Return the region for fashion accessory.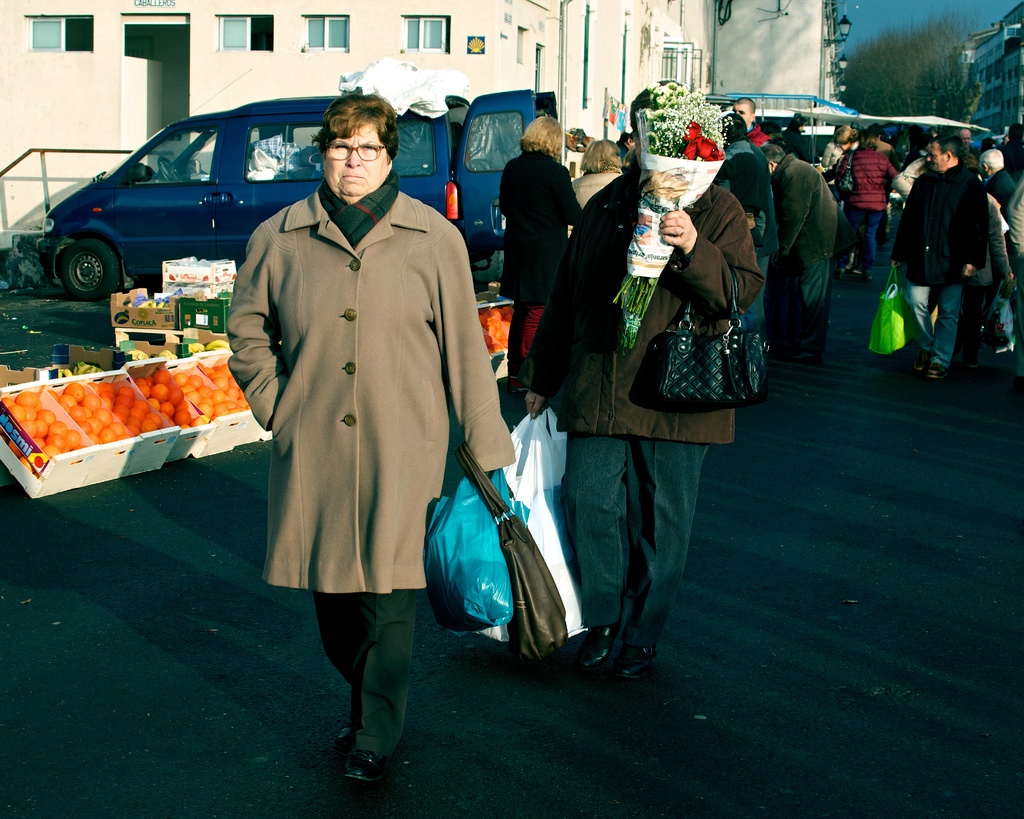
[313,170,403,246].
